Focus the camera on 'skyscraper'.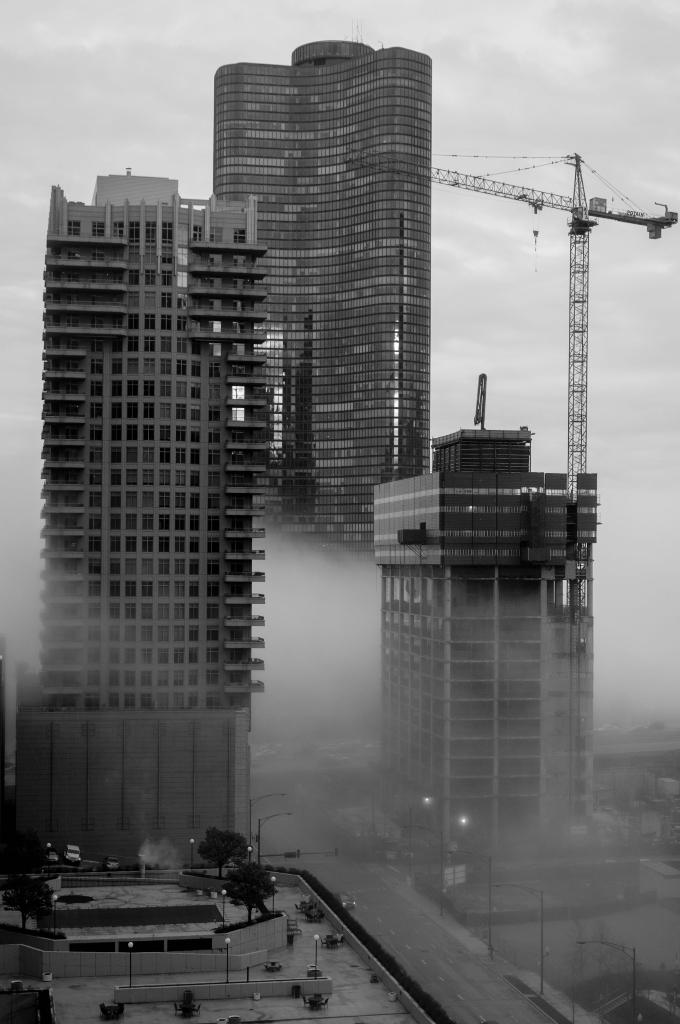
Focus region: l=371, t=378, r=608, b=856.
